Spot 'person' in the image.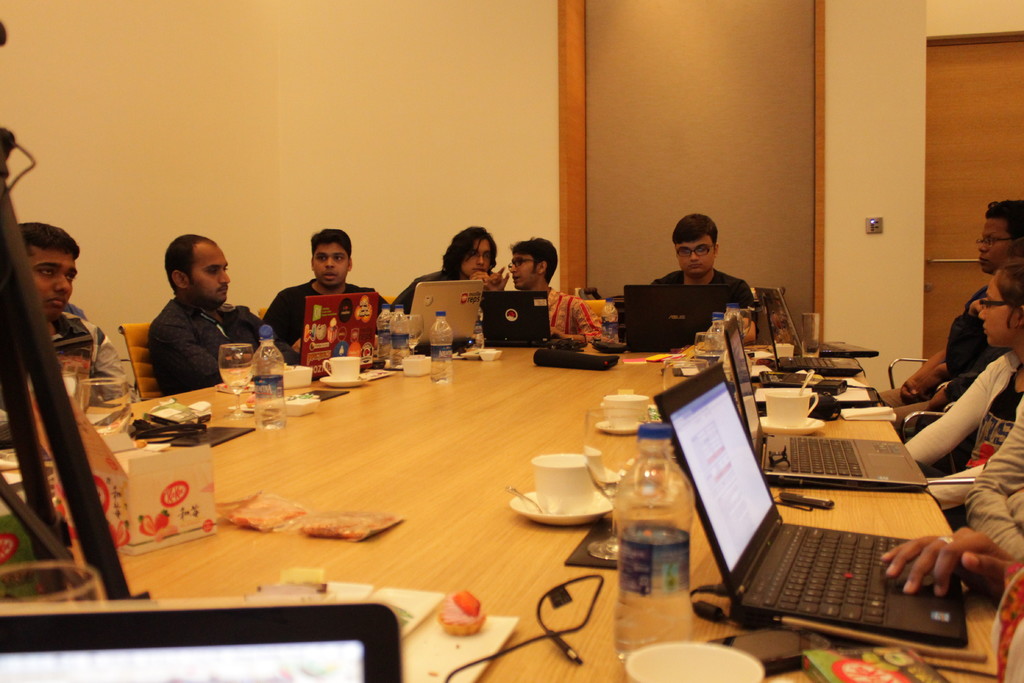
'person' found at region(904, 254, 1023, 520).
